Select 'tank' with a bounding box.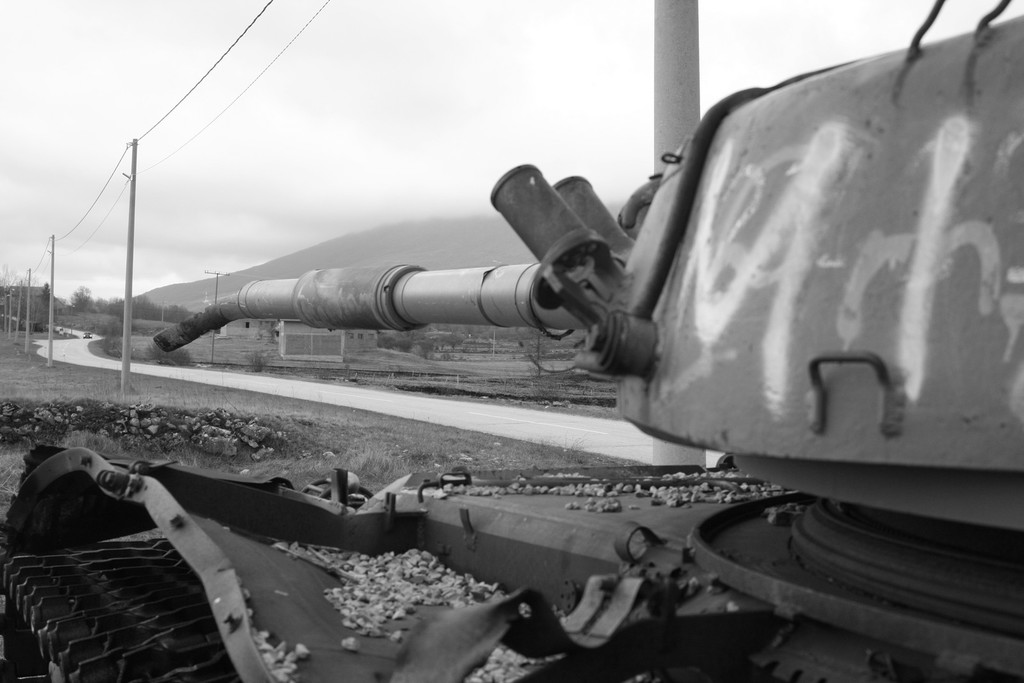
locate(0, 0, 1023, 682).
